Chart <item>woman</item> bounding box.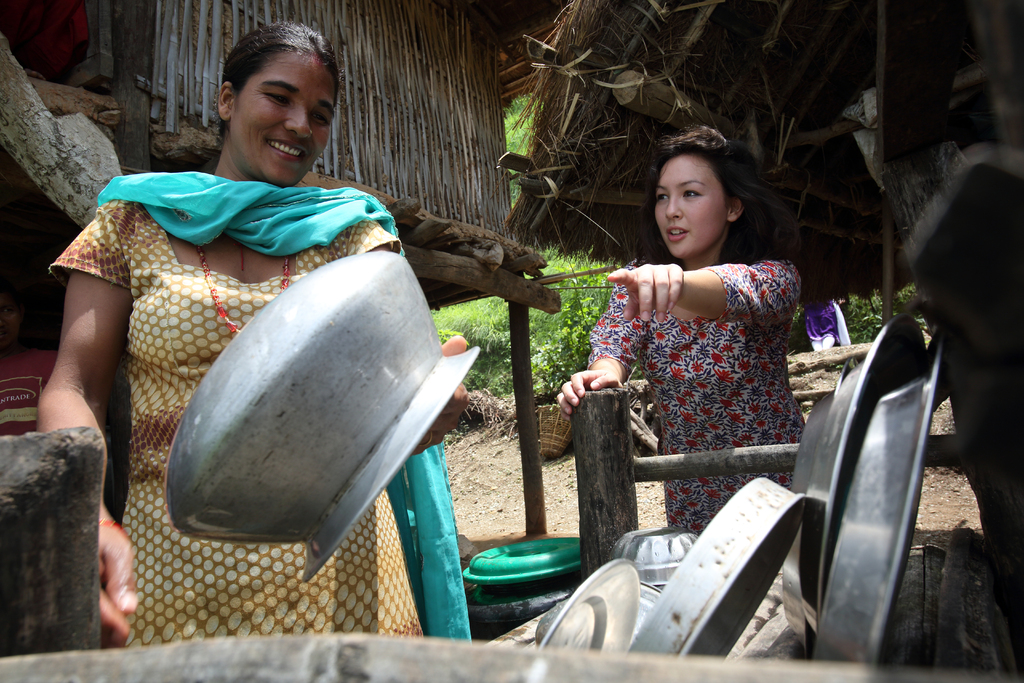
Charted: Rect(554, 123, 805, 538).
